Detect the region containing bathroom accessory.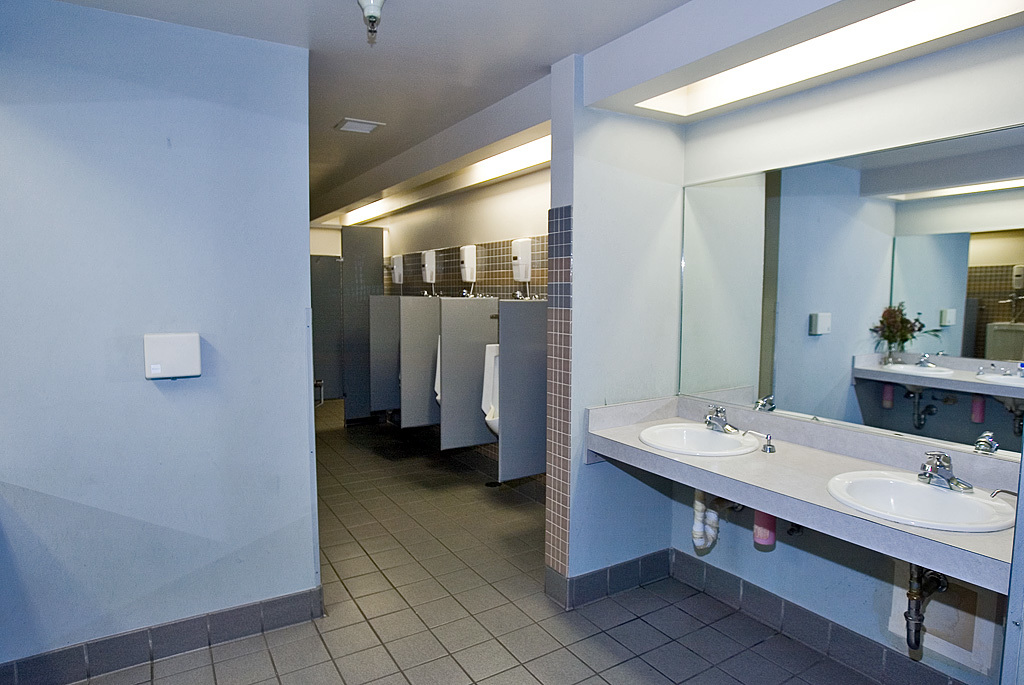
BBox(743, 430, 777, 452).
